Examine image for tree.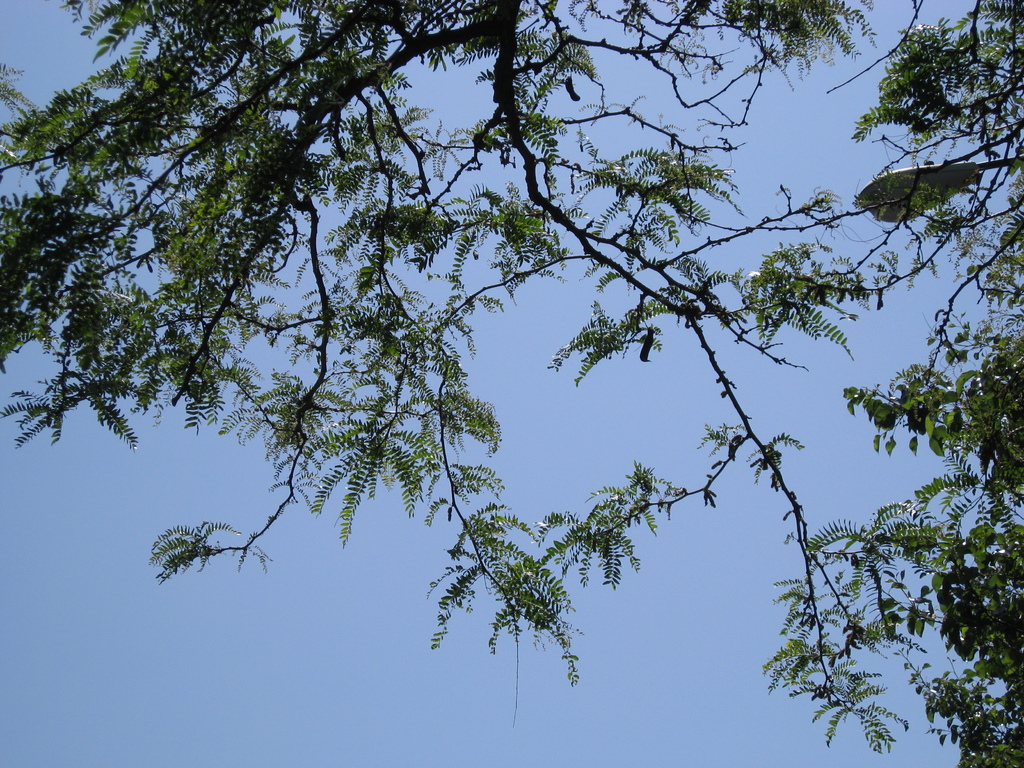
Examination result: bbox=[0, 0, 1023, 767].
